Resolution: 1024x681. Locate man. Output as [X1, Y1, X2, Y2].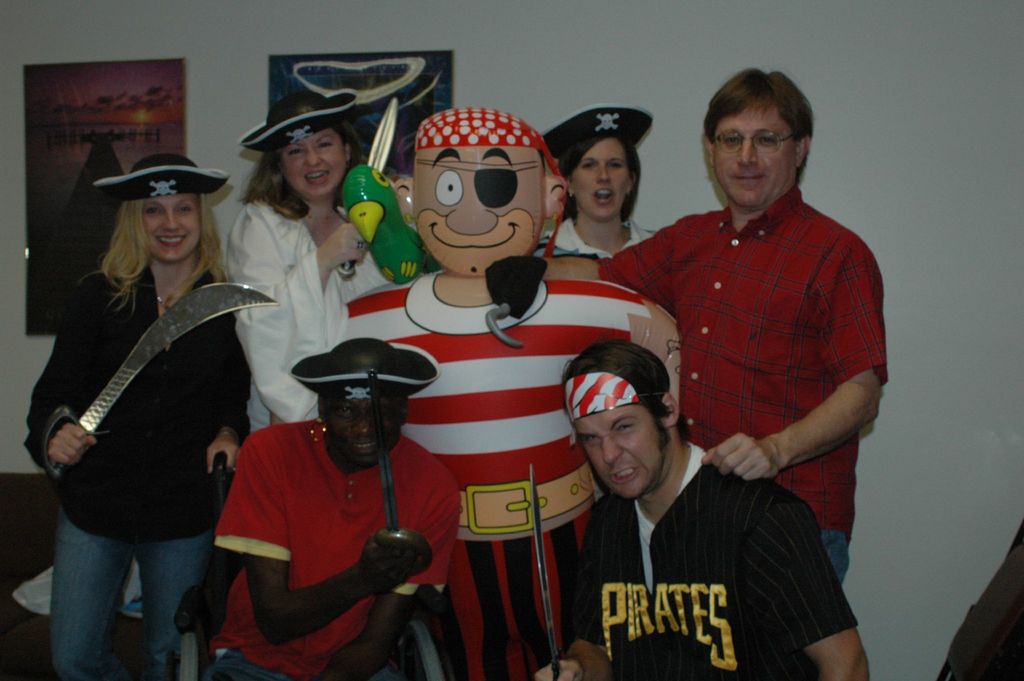
[214, 336, 465, 680].
